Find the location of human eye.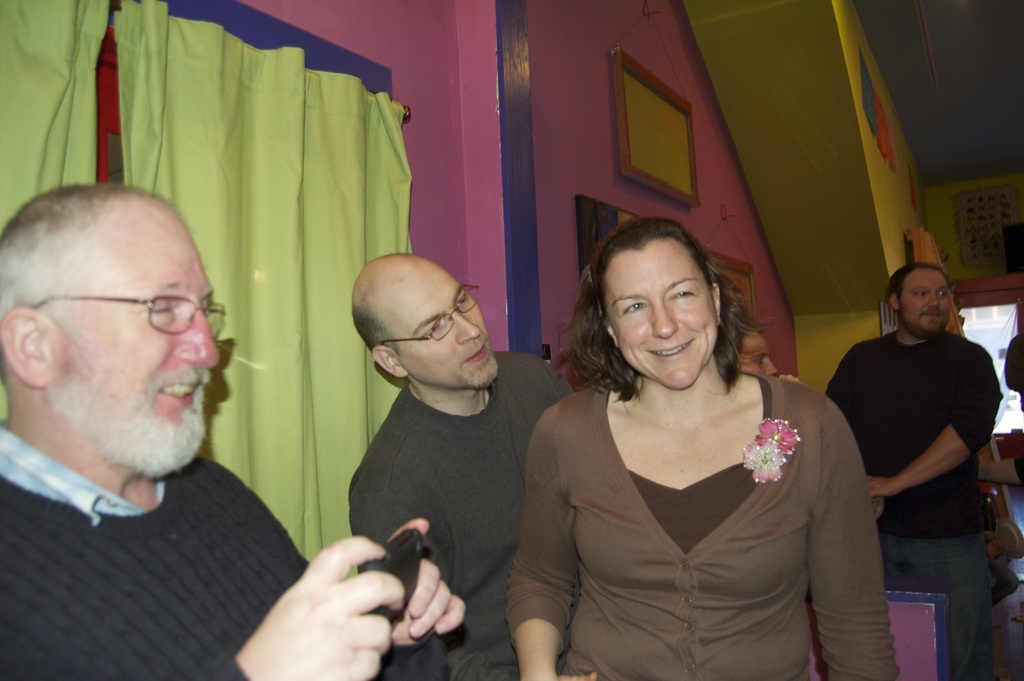
Location: locate(667, 284, 694, 302).
